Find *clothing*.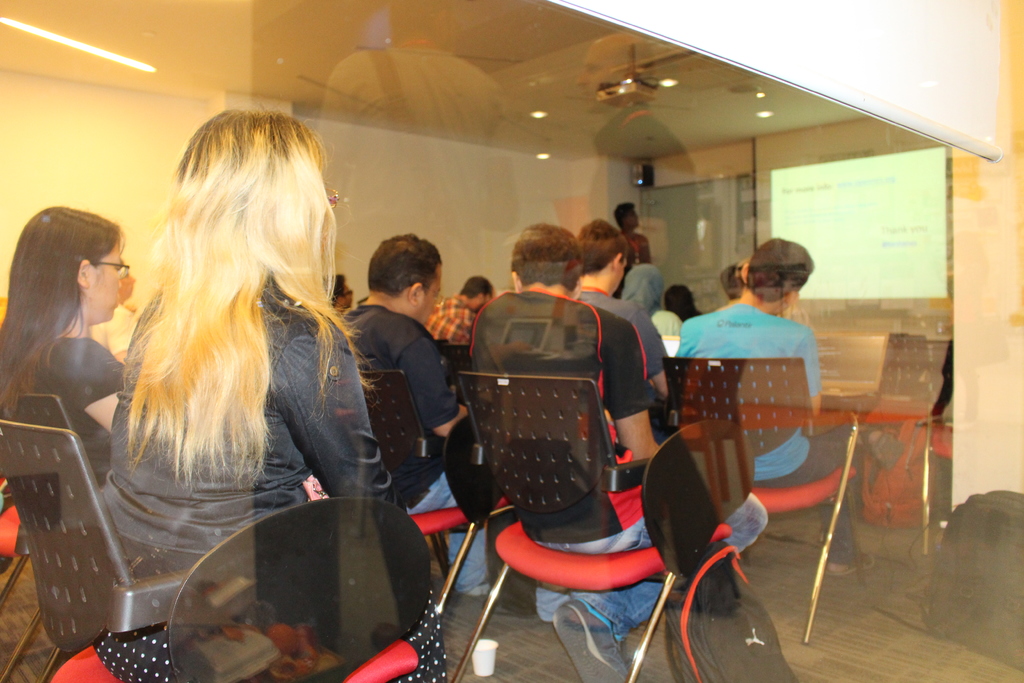
[x1=97, y1=258, x2=409, y2=579].
